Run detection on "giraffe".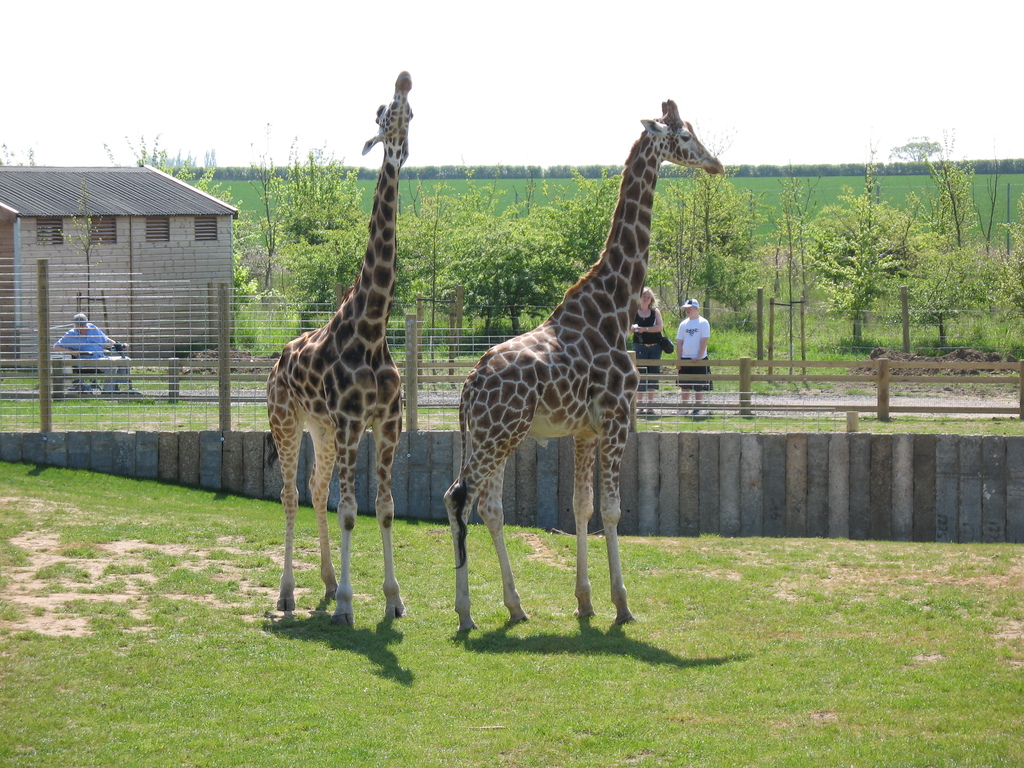
Result: x1=442, y1=100, x2=726, y2=626.
